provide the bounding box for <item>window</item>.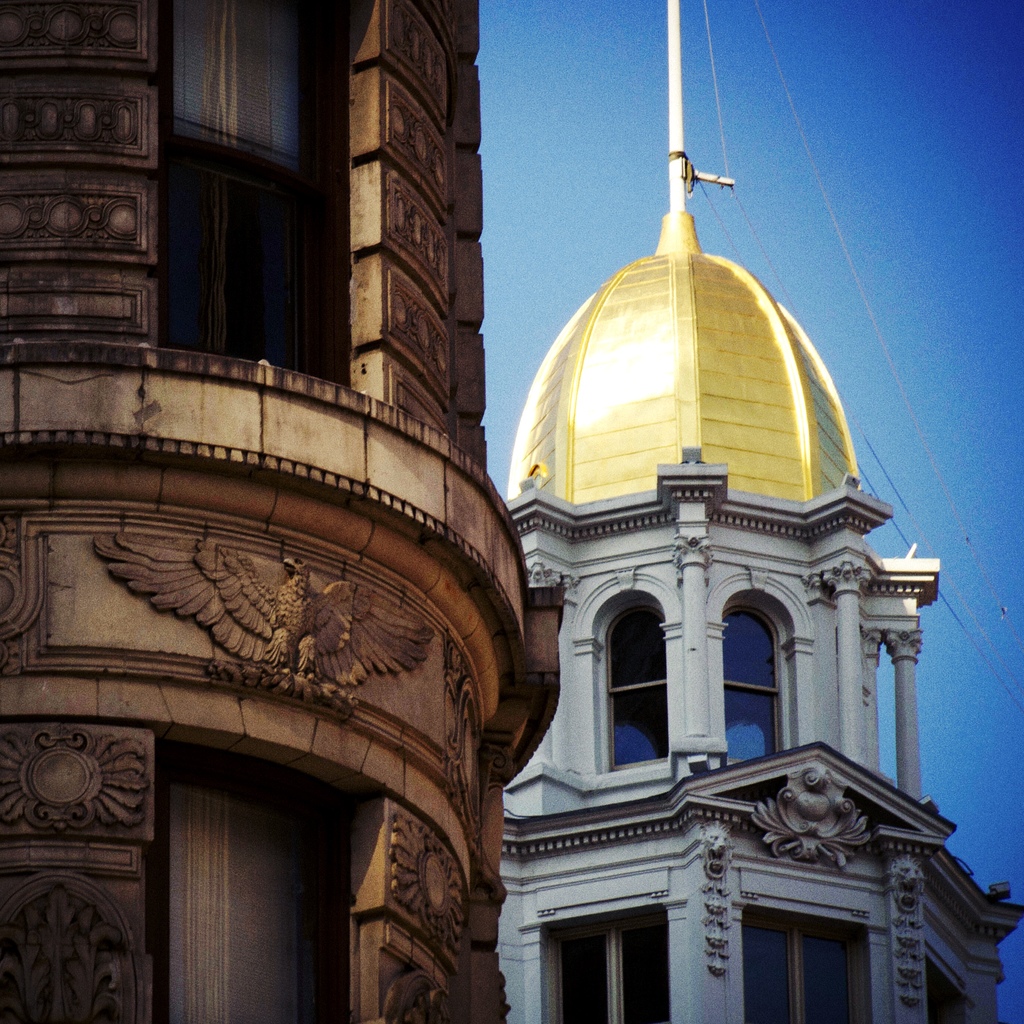
bbox(607, 605, 665, 778).
